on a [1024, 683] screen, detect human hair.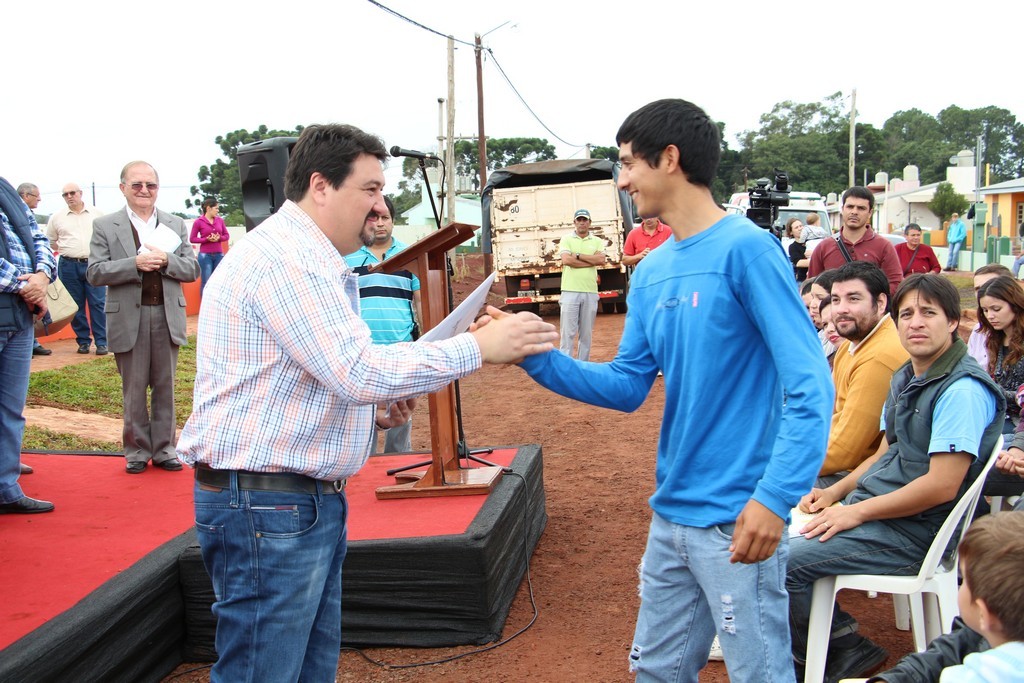
285,119,397,205.
